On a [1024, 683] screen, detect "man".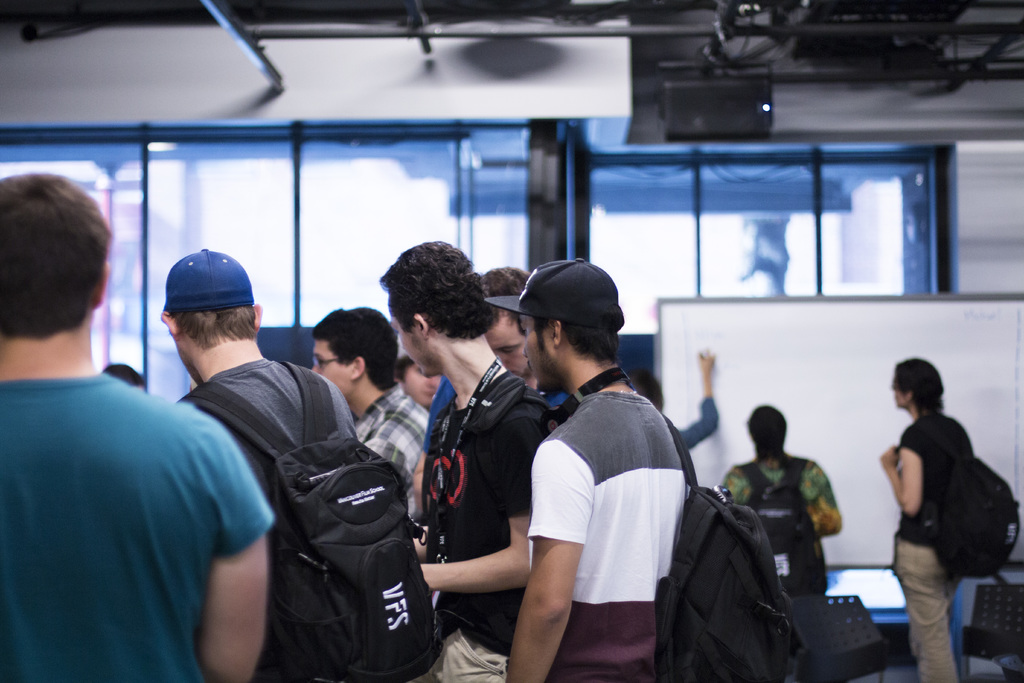
BBox(159, 246, 357, 682).
